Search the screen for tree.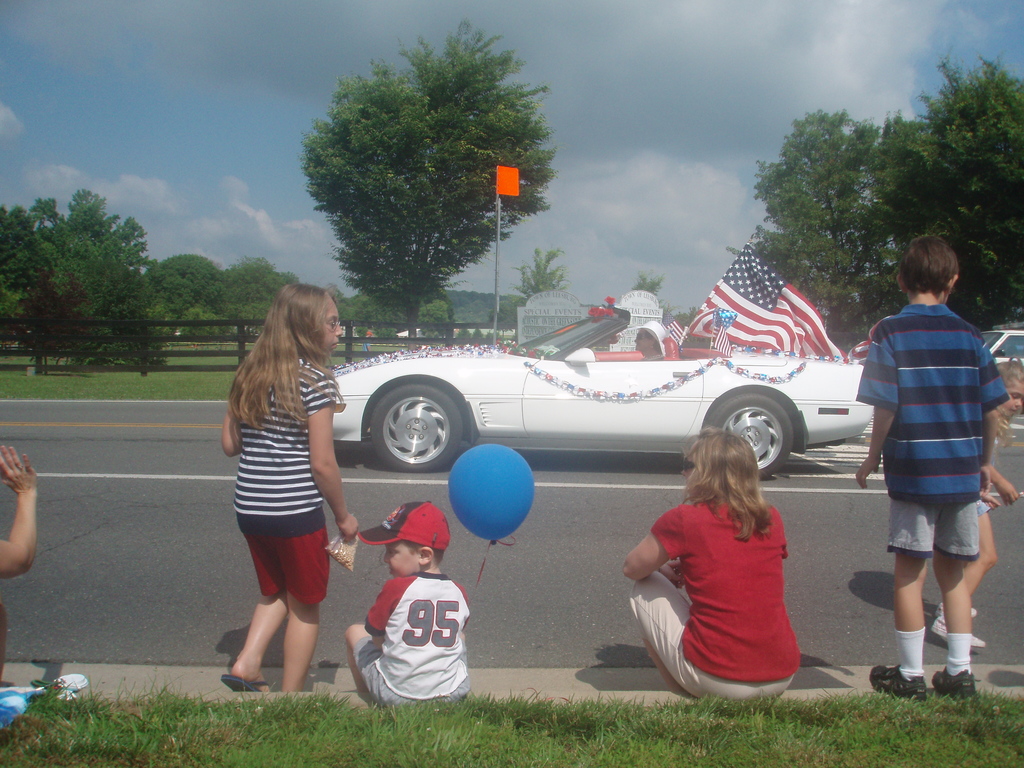
Found at 271, 40, 575, 334.
